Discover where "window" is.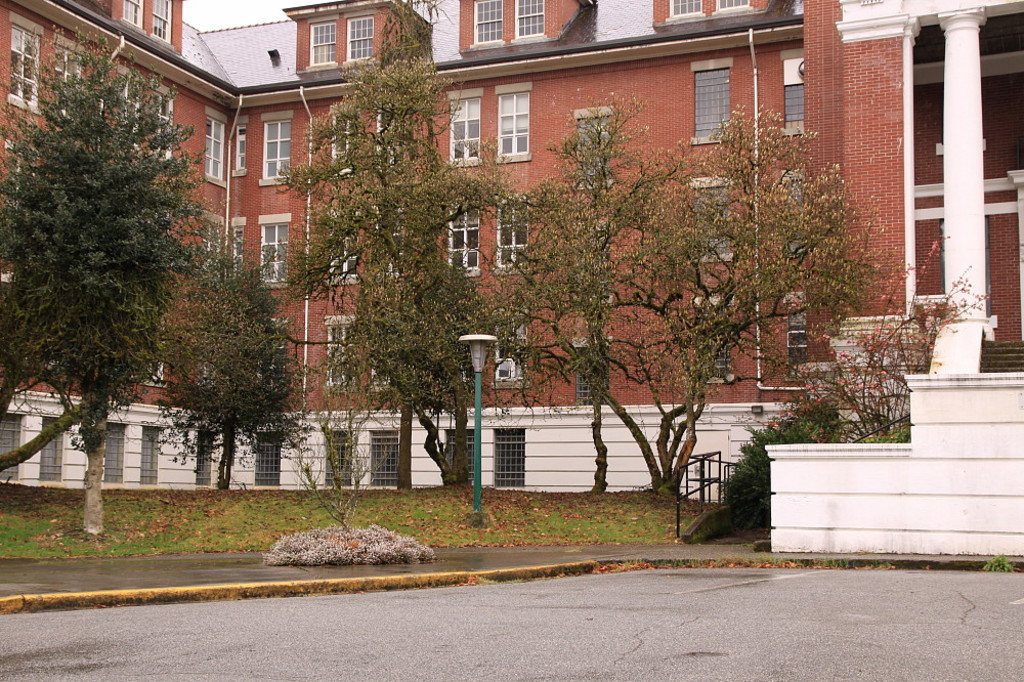
Discovered at Rect(779, 285, 810, 380).
